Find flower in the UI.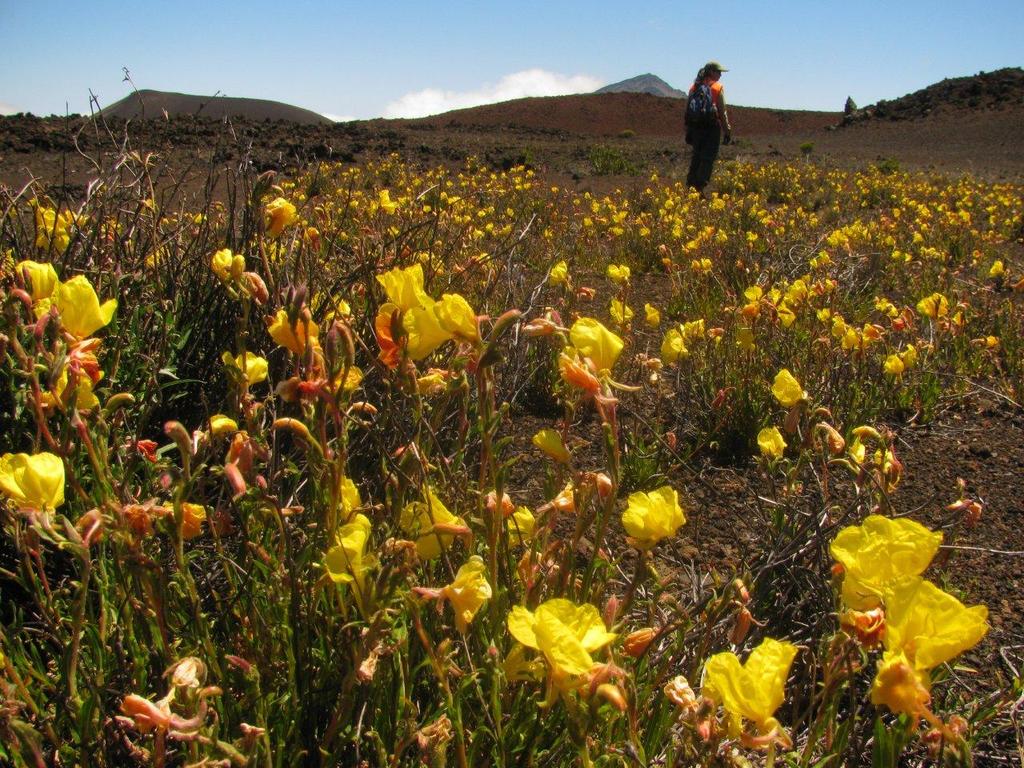
UI element at x1=373, y1=261, x2=487, y2=361.
